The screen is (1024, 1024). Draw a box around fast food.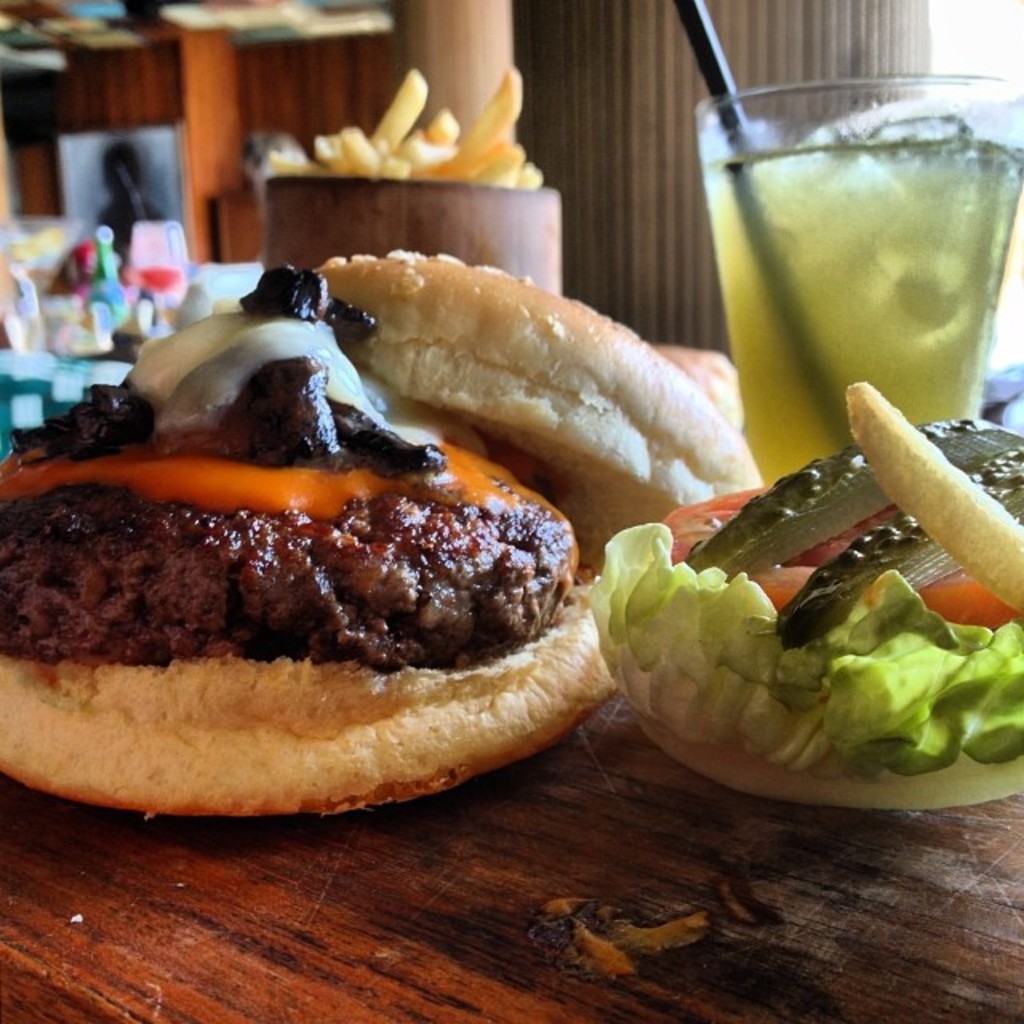
[left=613, top=379, right=1022, bottom=819].
